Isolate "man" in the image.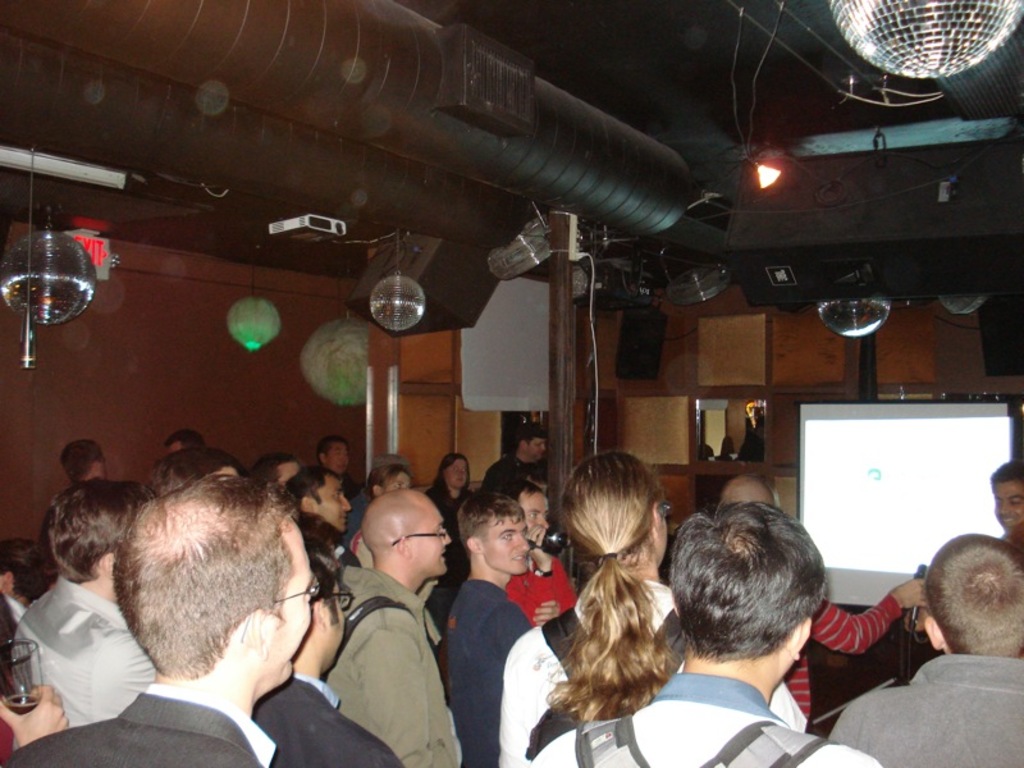
Isolated region: left=283, top=463, right=348, bottom=529.
